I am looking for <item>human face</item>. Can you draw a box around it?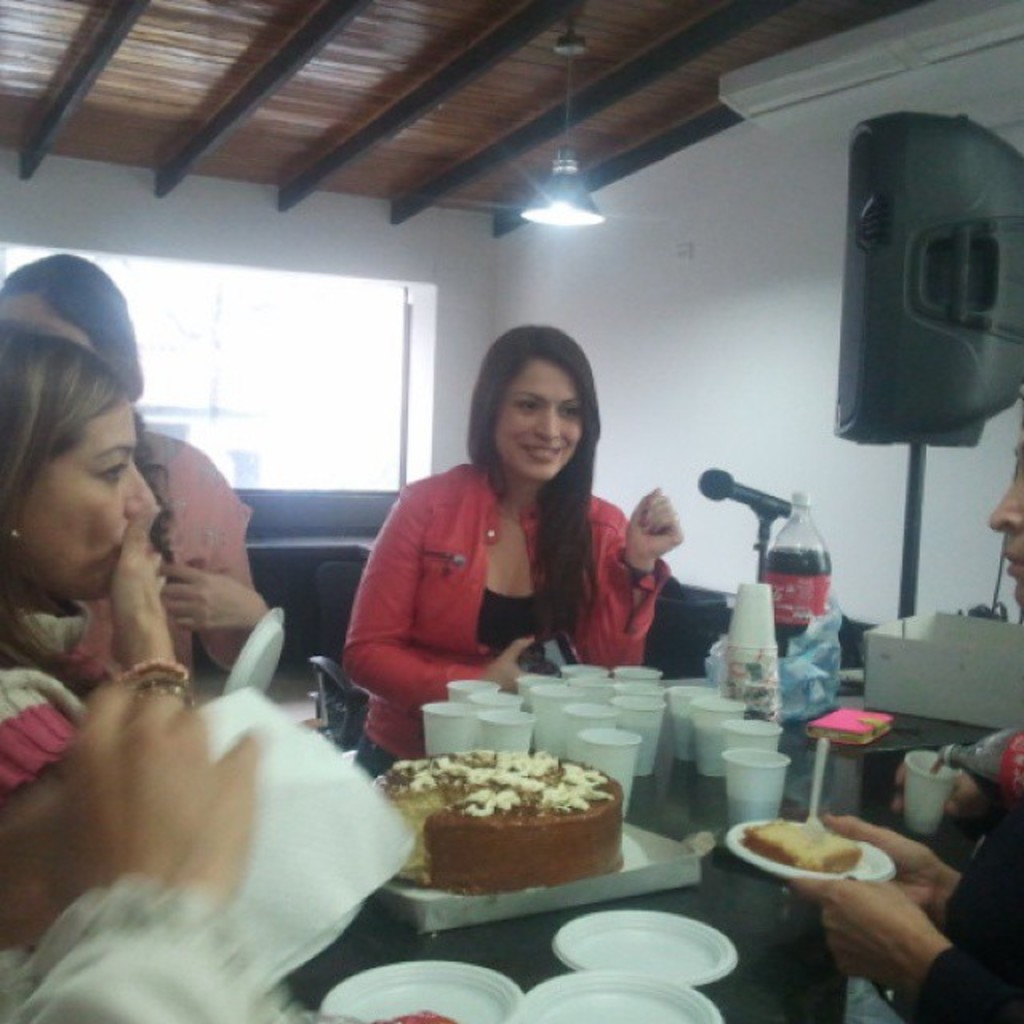
Sure, the bounding box is crop(0, 293, 96, 352).
